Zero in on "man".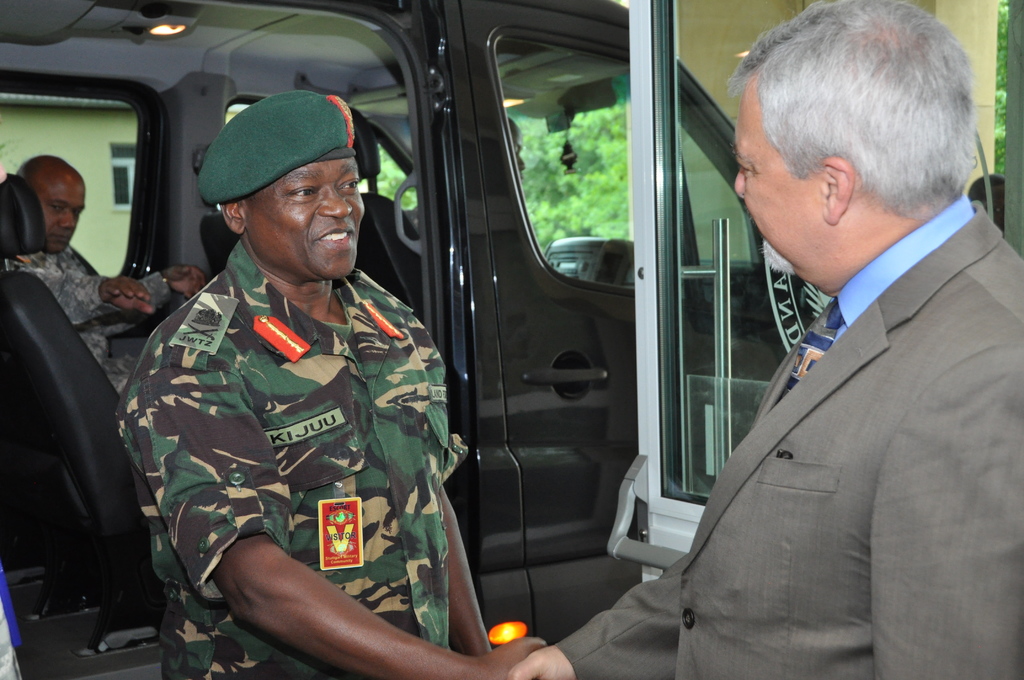
Zeroed in: box=[118, 88, 541, 679].
